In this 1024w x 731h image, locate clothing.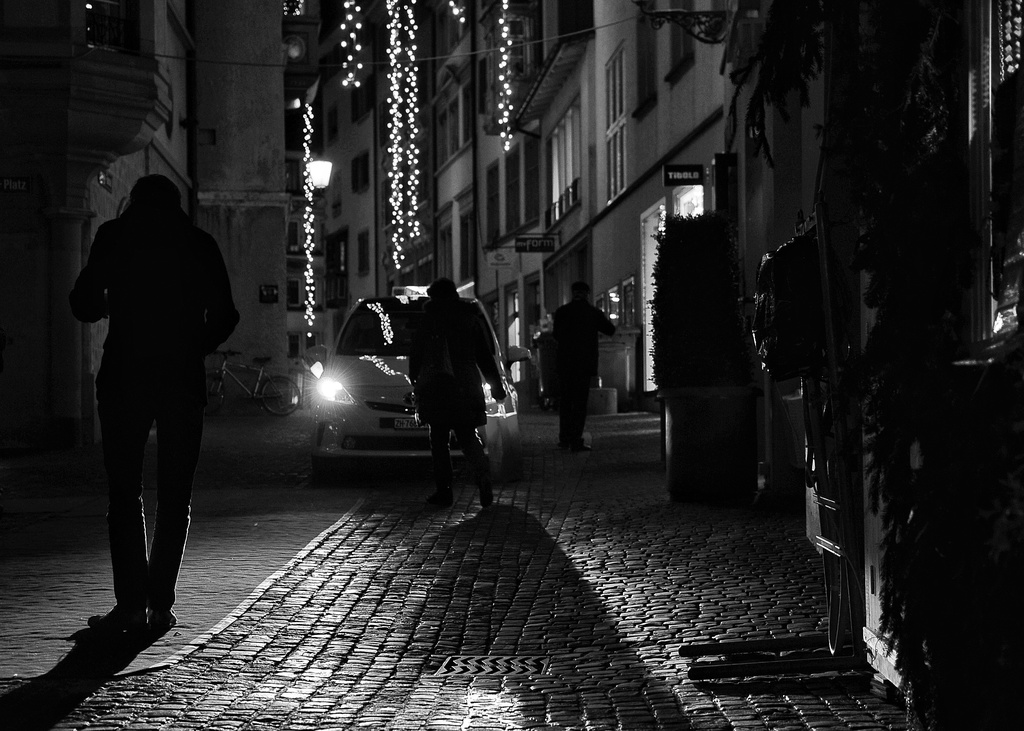
Bounding box: rect(64, 151, 235, 590).
